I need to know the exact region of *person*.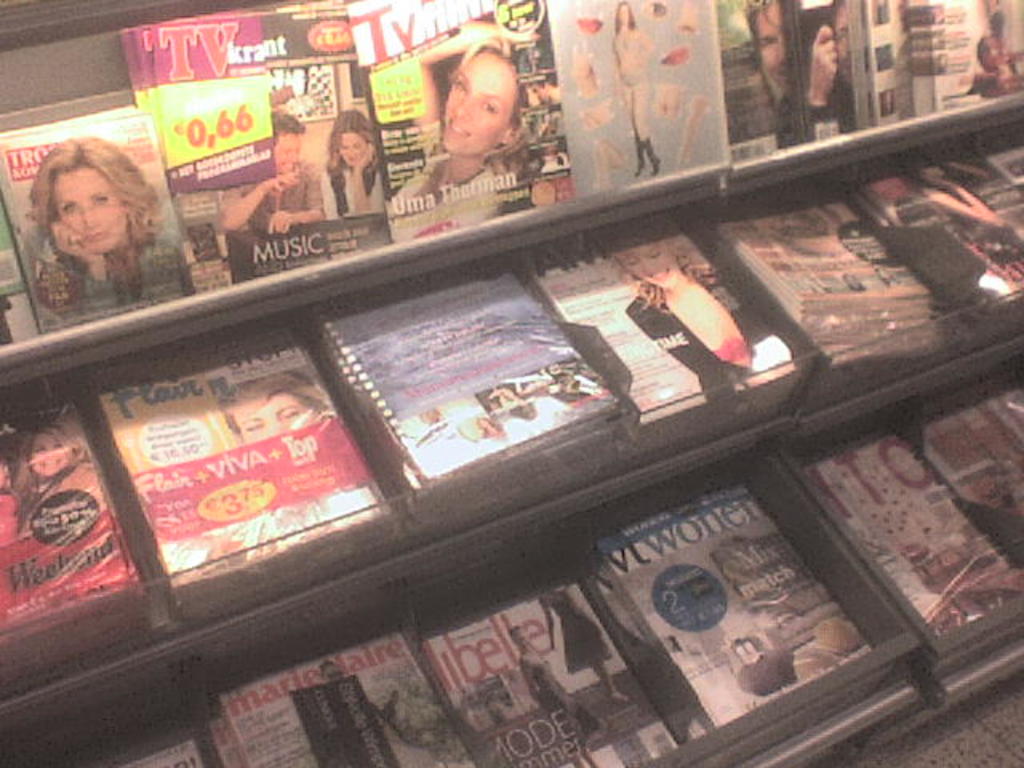
Region: x1=806, y1=2, x2=859, y2=139.
